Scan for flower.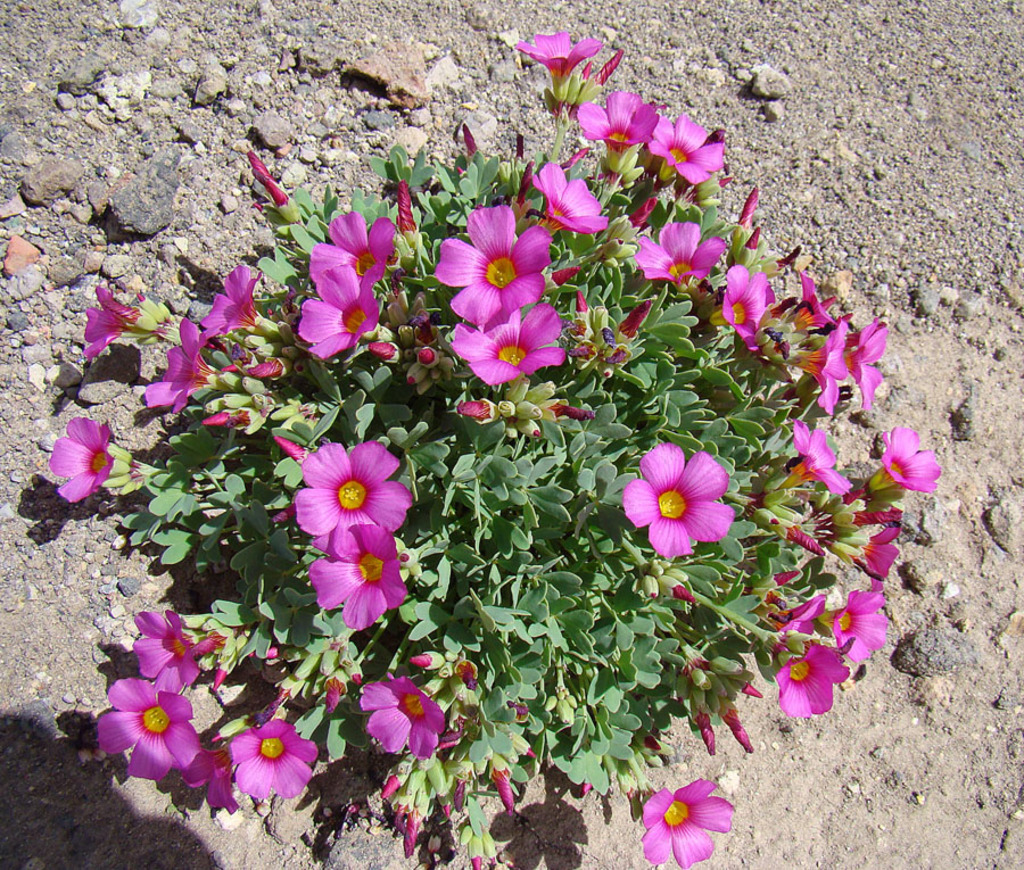
Scan result: Rect(81, 291, 155, 358).
